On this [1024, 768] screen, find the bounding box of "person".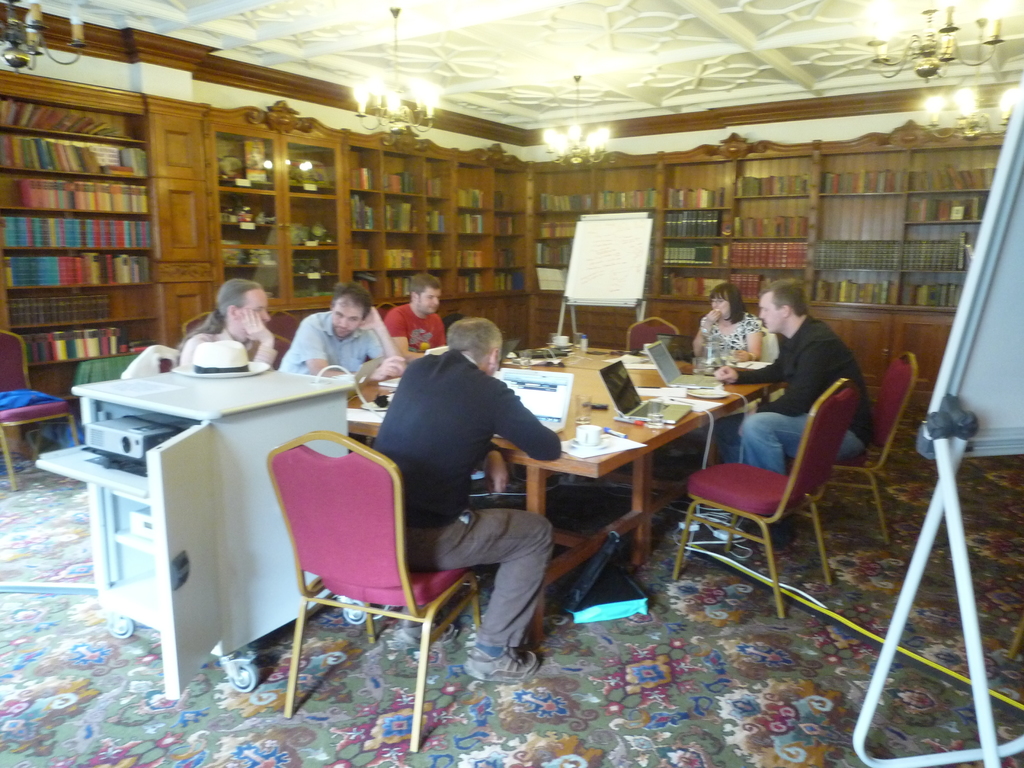
Bounding box: (710,276,865,471).
